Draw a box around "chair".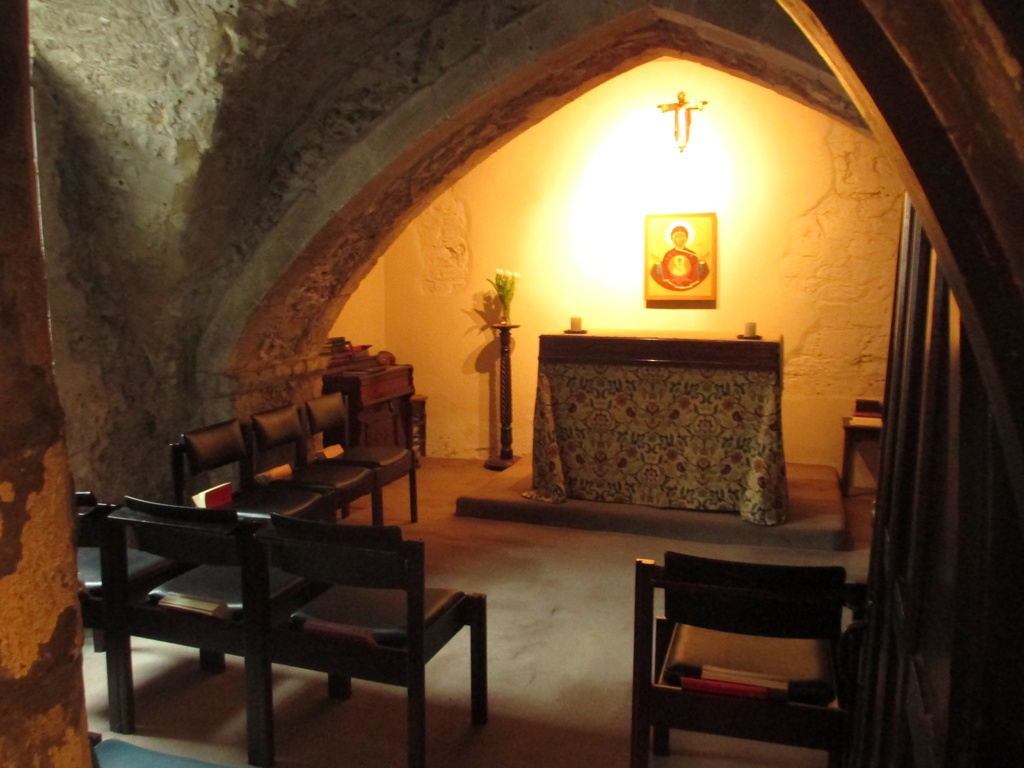
crop(300, 393, 422, 525).
